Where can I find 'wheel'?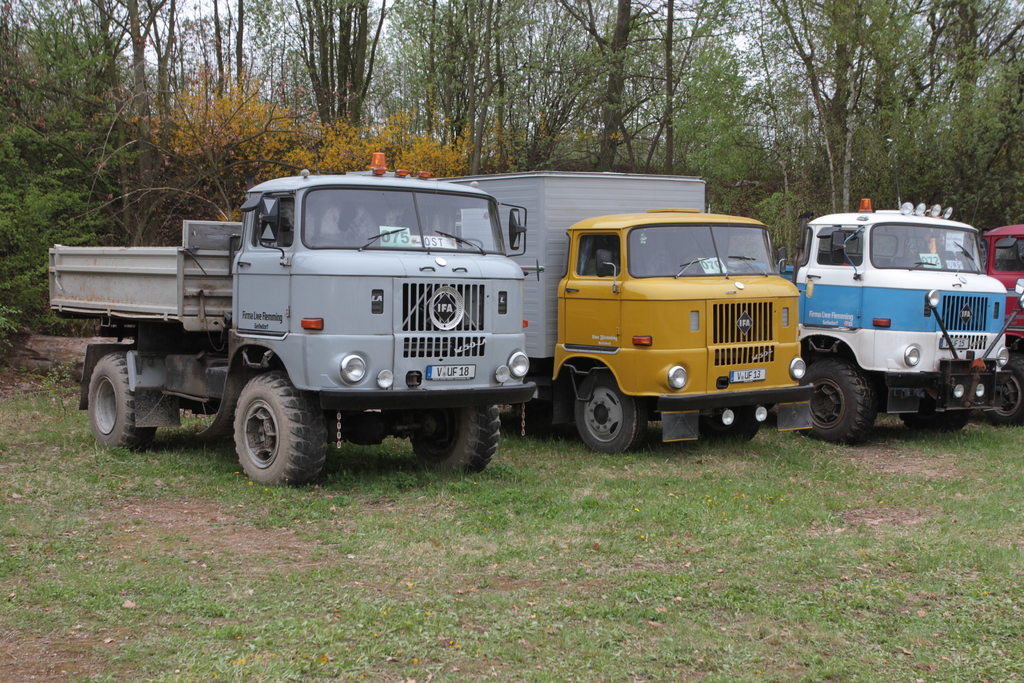
You can find it at {"left": 893, "top": 407, "right": 968, "bottom": 433}.
